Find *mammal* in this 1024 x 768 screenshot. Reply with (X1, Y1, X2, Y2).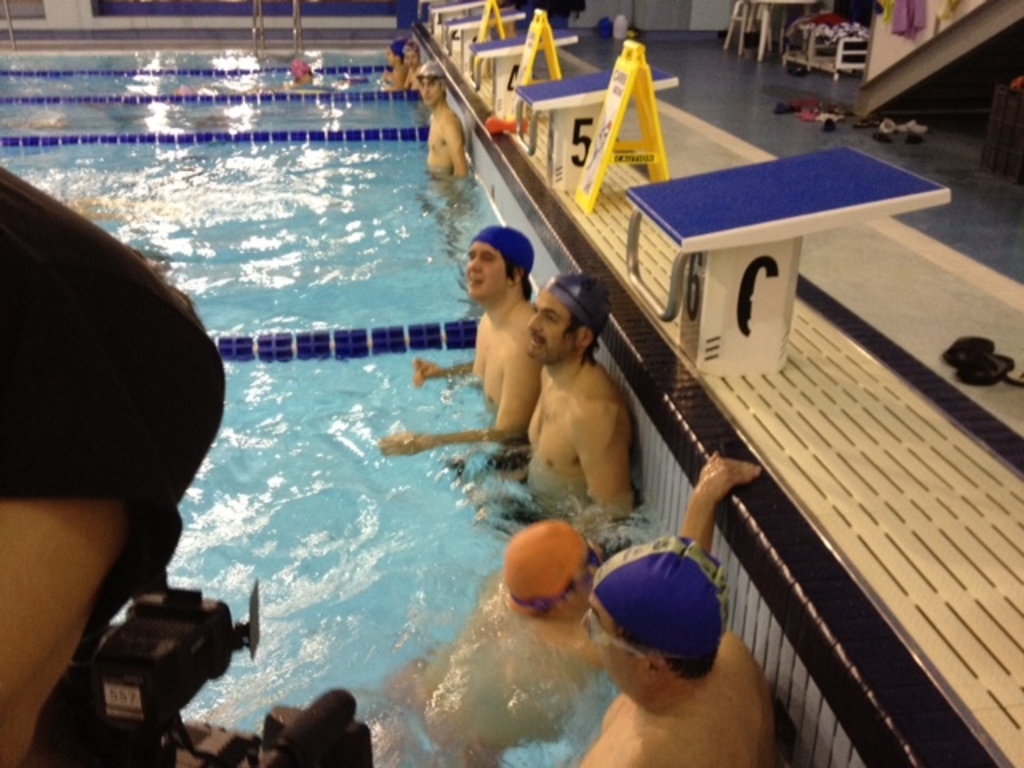
(574, 538, 781, 766).
